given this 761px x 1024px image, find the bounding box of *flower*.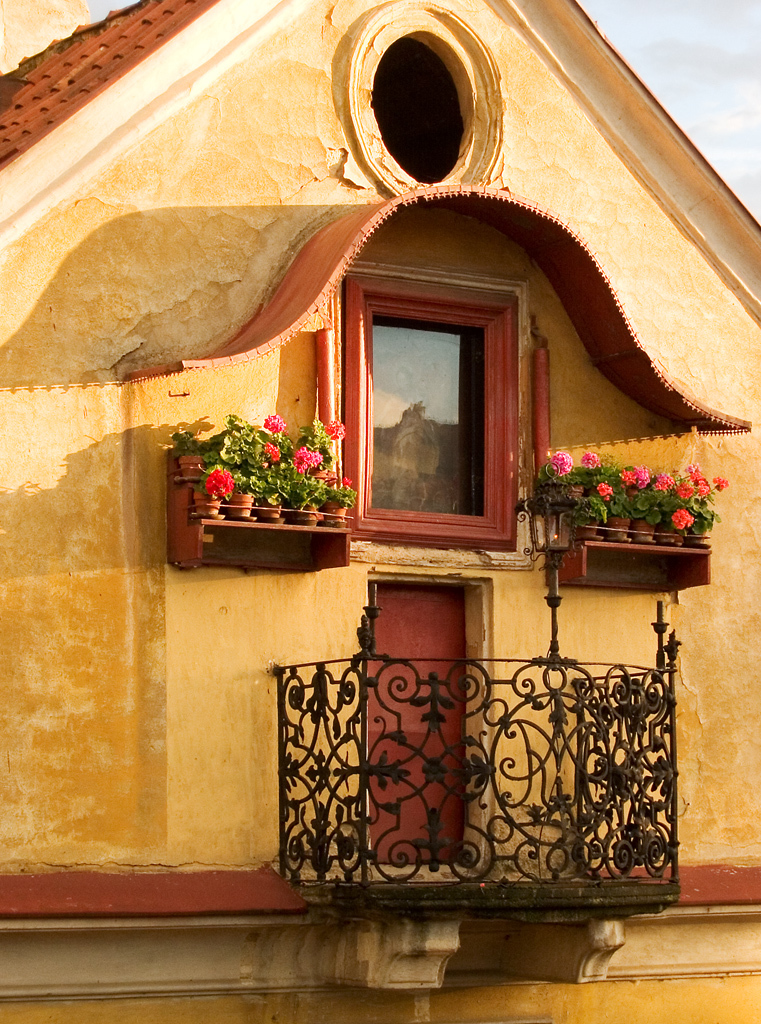
crop(265, 446, 284, 462).
